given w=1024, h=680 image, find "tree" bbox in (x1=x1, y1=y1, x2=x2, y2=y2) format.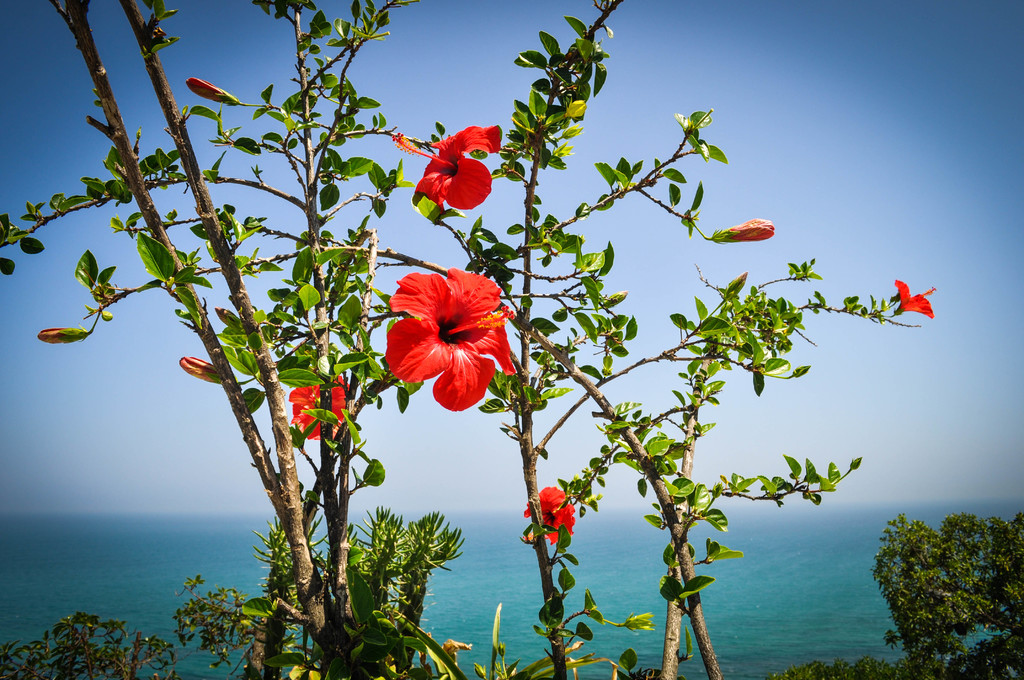
(x1=31, y1=19, x2=918, y2=666).
